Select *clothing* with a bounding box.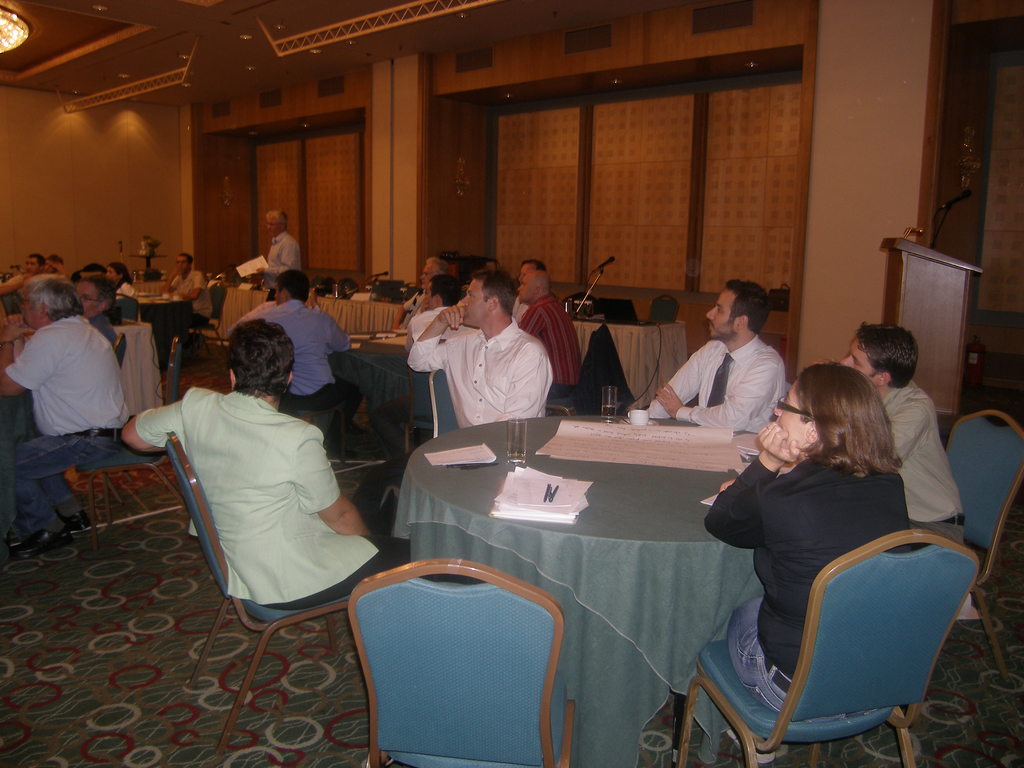
bbox(8, 306, 128, 538).
